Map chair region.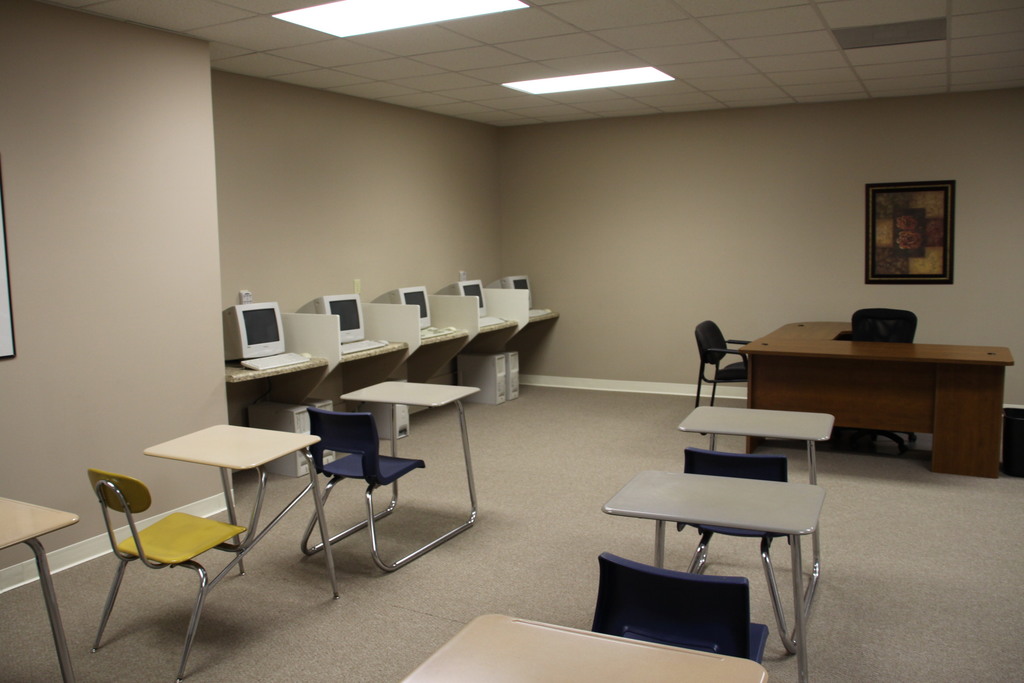
Mapped to [left=696, top=309, right=743, bottom=404].
